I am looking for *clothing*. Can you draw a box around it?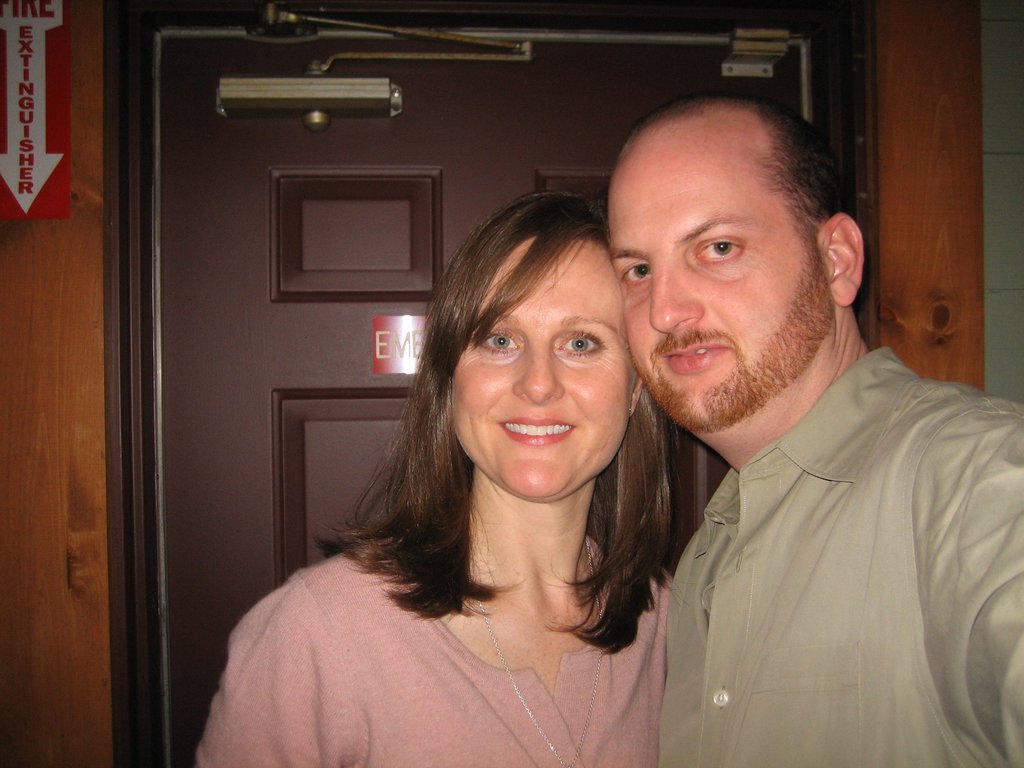
Sure, the bounding box is box=[636, 346, 1021, 767].
